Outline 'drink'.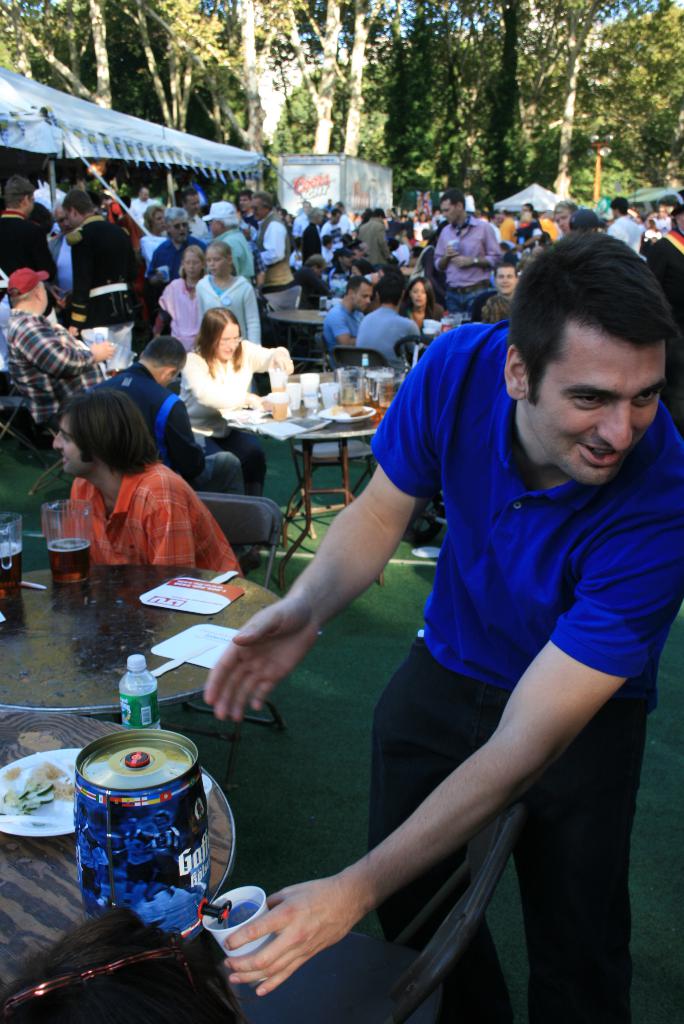
Outline: x1=0 y1=542 x2=21 y2=595.
